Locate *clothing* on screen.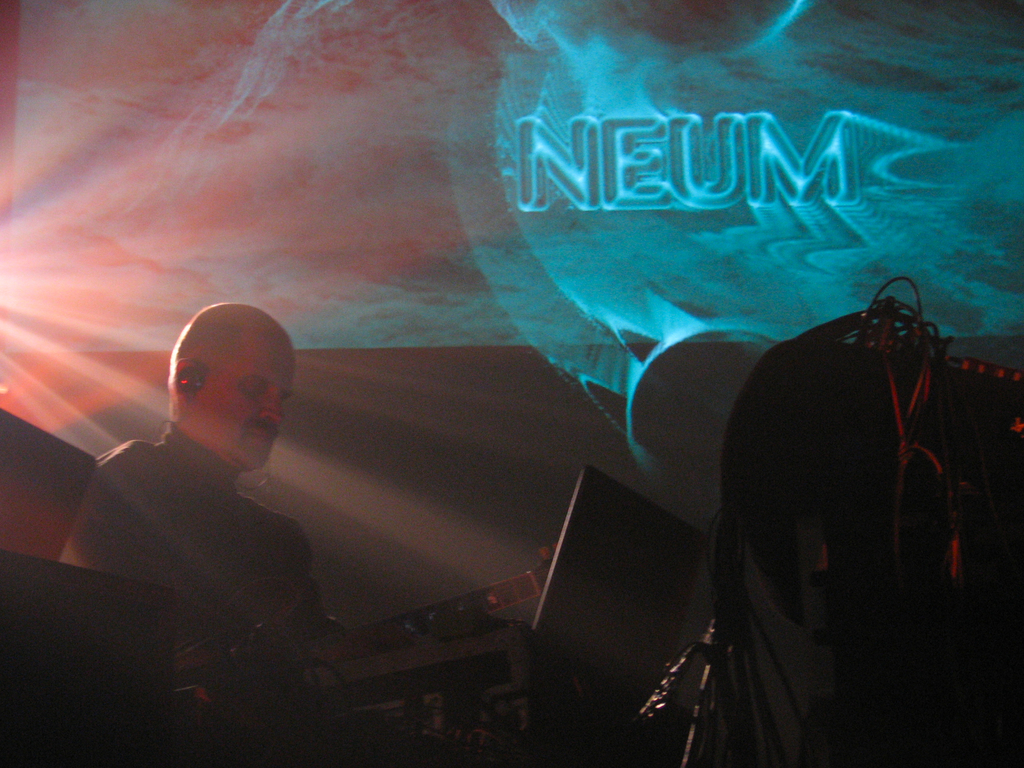
On screen at bbox=[67, 419, 357, 767].
